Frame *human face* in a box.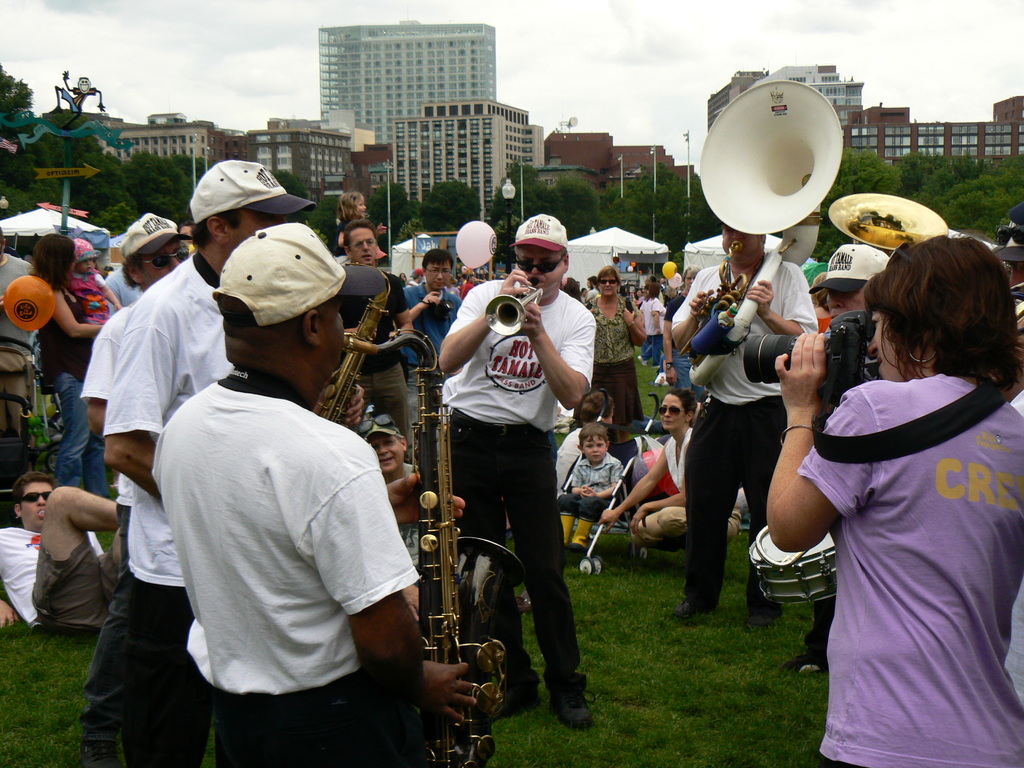
rect(13, 484, 51, 528).
